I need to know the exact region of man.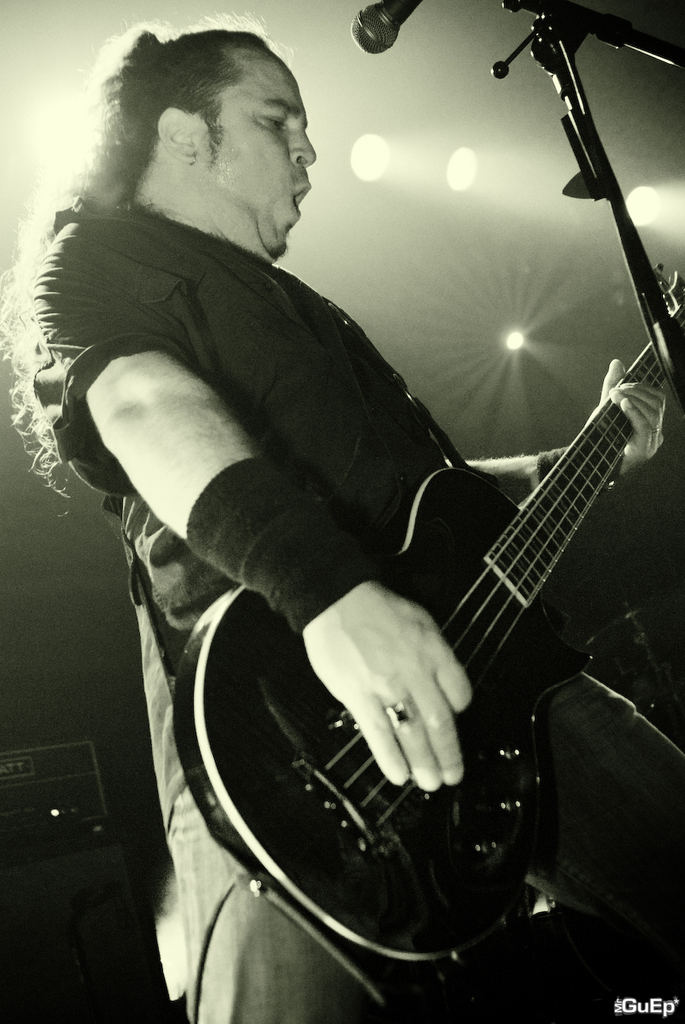
Region: (0,21,684,1023).
